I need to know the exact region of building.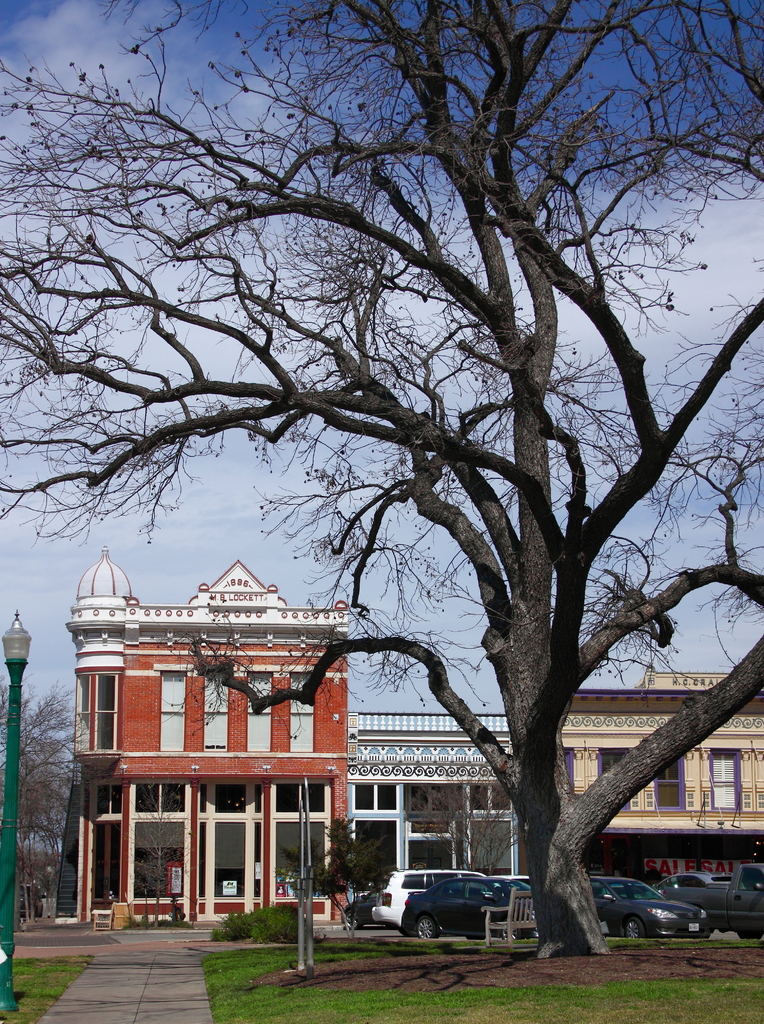
Region: l=53, t=541, r=352, b=924.
